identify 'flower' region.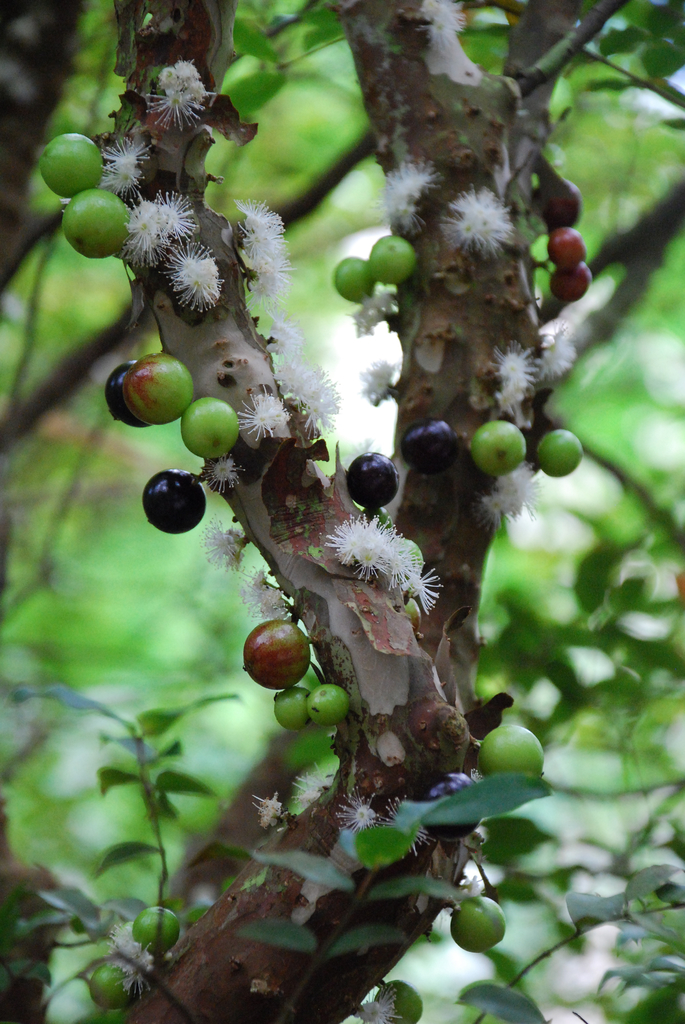
Region: [365, 154, 441, 237].
